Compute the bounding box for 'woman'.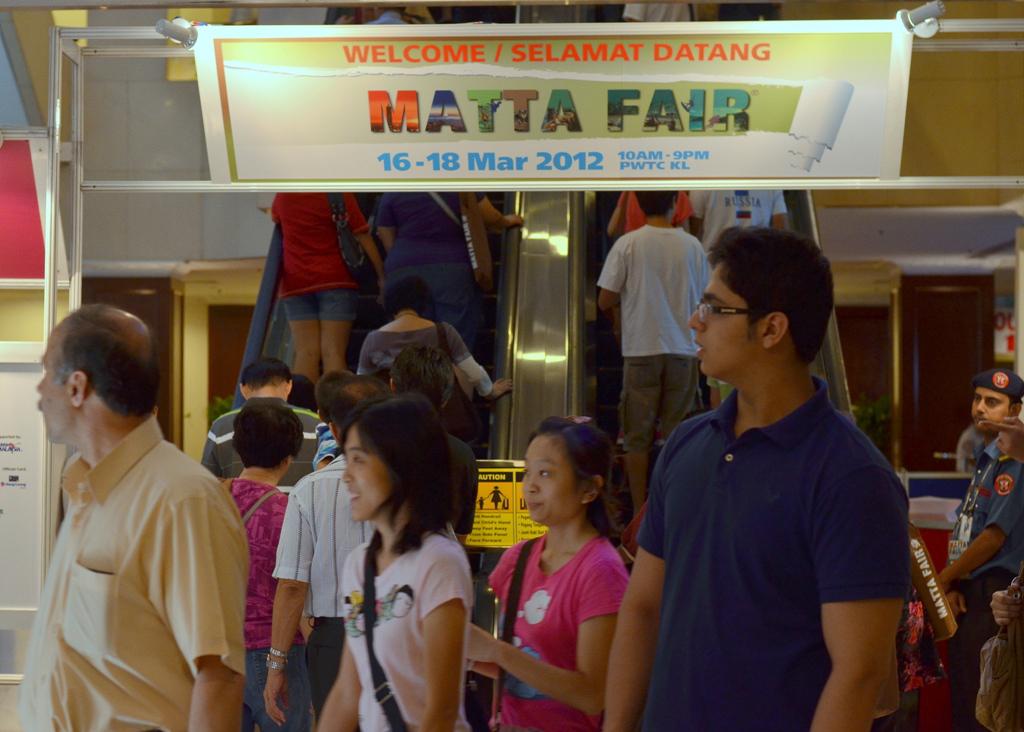
BBox(207, 399, 313, 731).
